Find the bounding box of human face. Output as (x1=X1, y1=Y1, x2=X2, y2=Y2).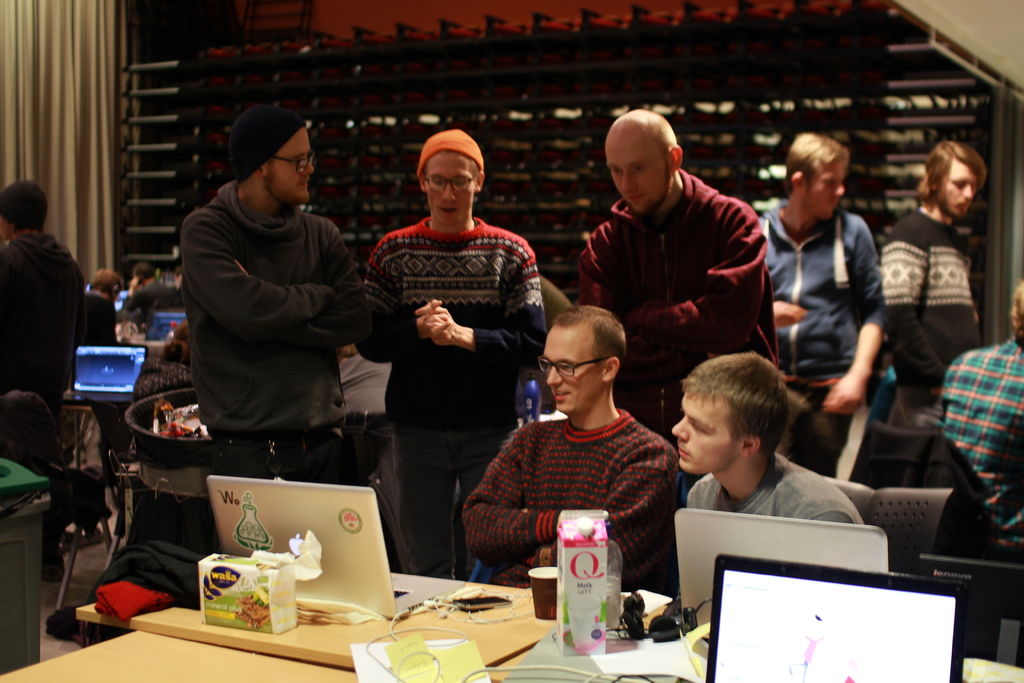
(x1=805, y1=161, x2=846, y2=219).
